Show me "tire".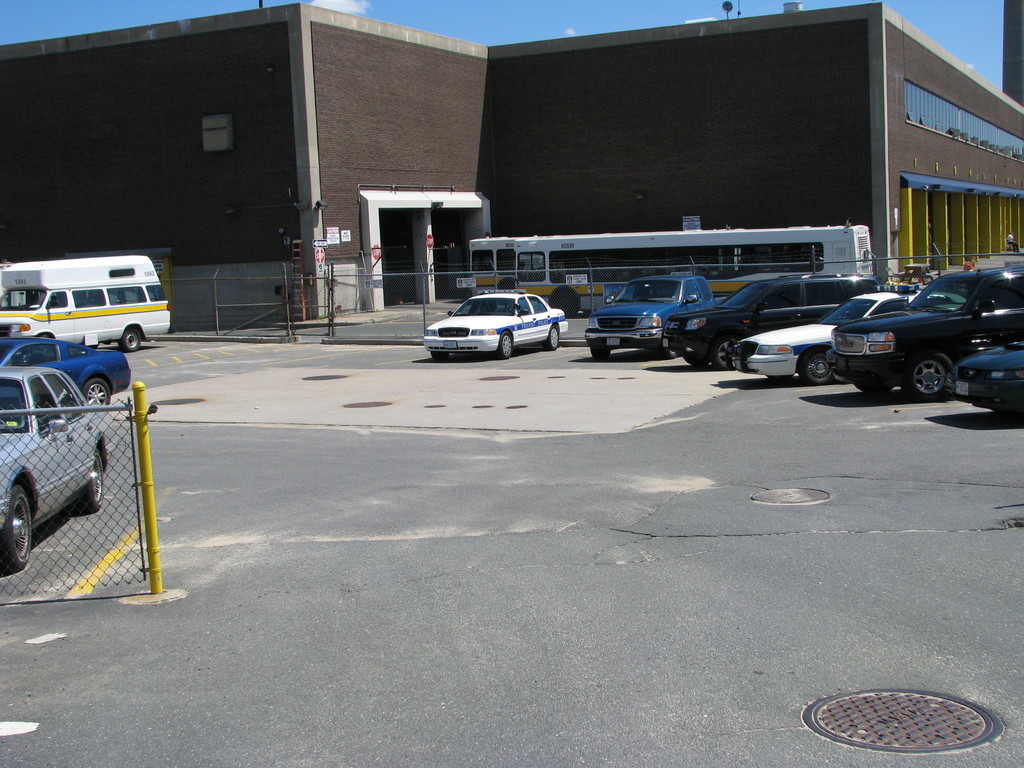
"tire" is here: (0, 488, 35, 569).
